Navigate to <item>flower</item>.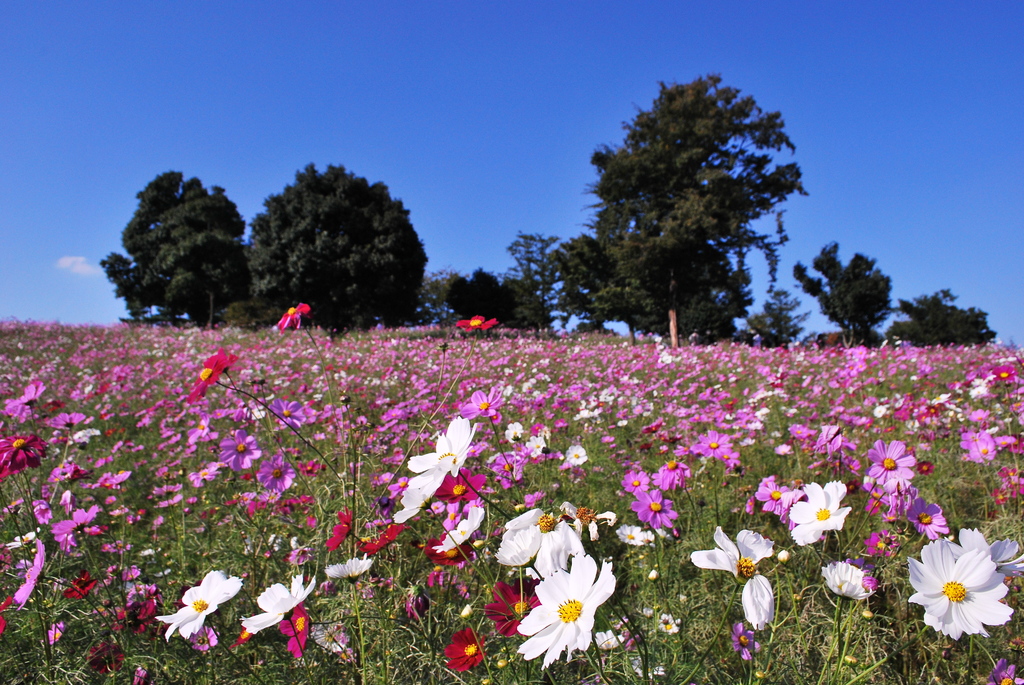
Navigation target: [399,413,476,521].
